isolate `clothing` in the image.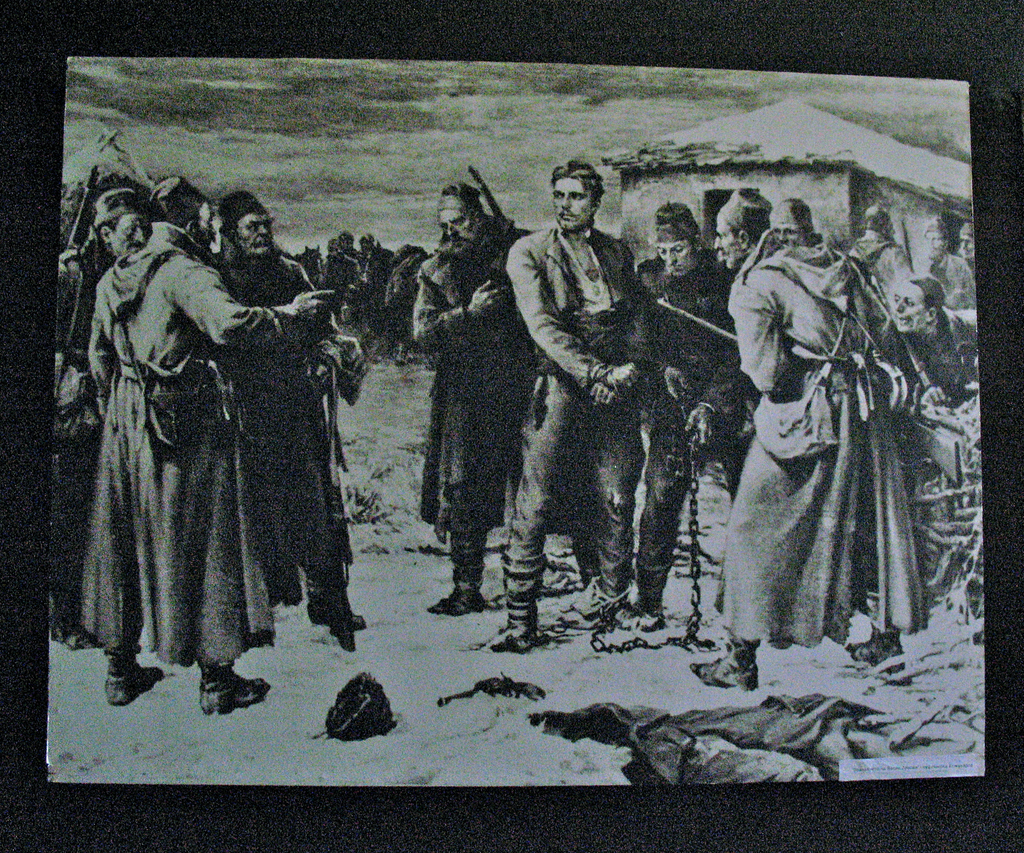
Isolated region: rect(228, 245, 350, 614).
